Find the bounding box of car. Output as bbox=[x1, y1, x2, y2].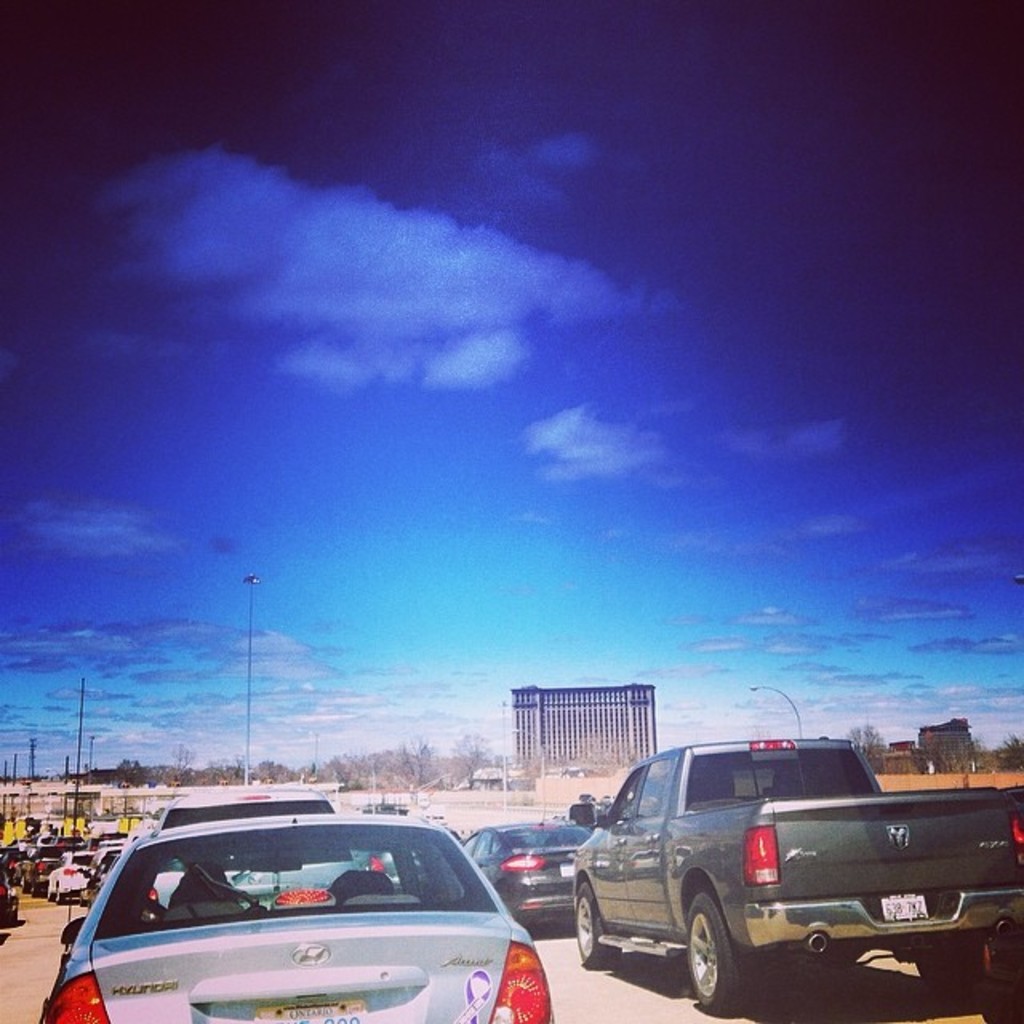
bbox=[53, 822, 563, 1018].
